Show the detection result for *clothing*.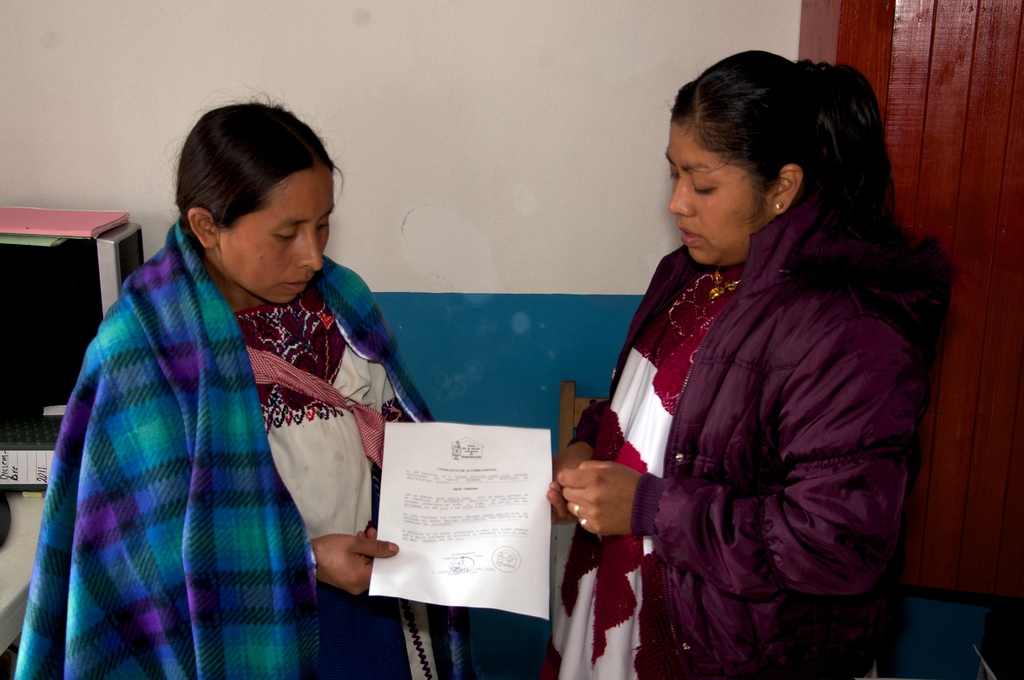
[left=10, top=210, right=498, bottom=679].
